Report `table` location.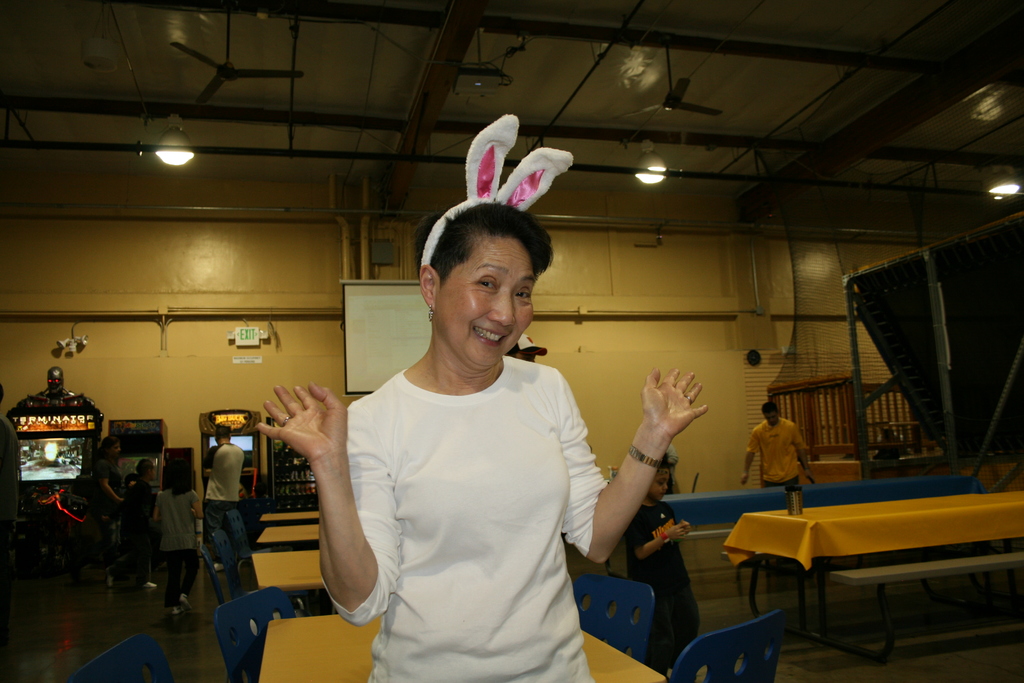
Report: locate(730, 482, 1018, 658).
